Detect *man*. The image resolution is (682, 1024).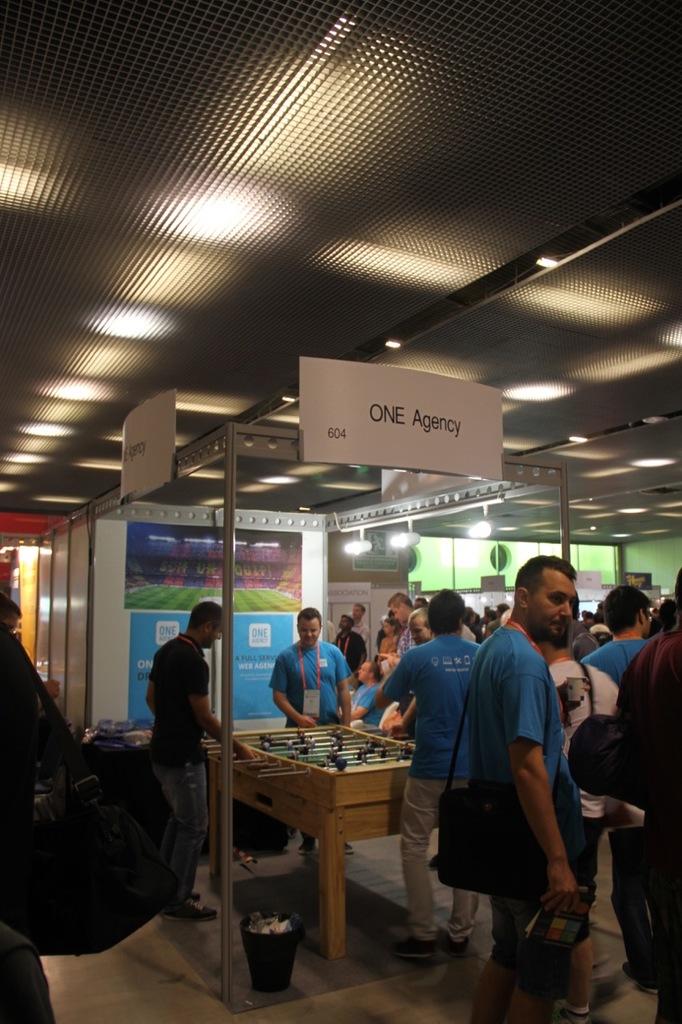
box=[487, 602, 510, 630].
